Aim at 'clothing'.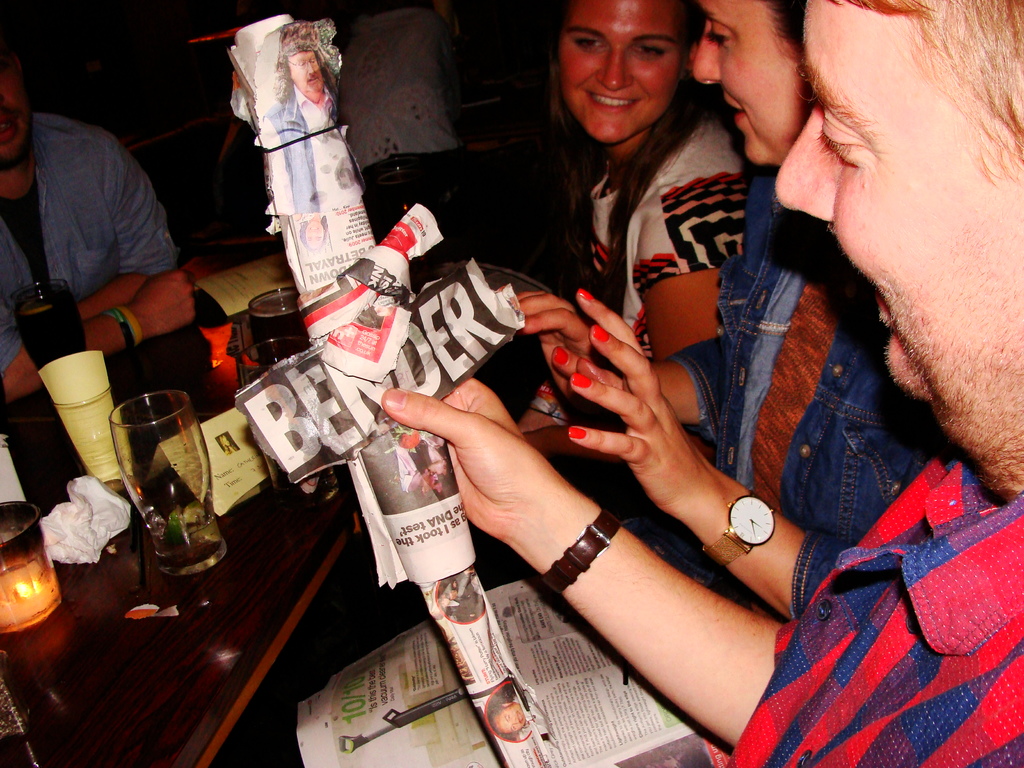
Aimed at {"x1": 660, "y1": 157, "x2": 957, "y2": 547}.
